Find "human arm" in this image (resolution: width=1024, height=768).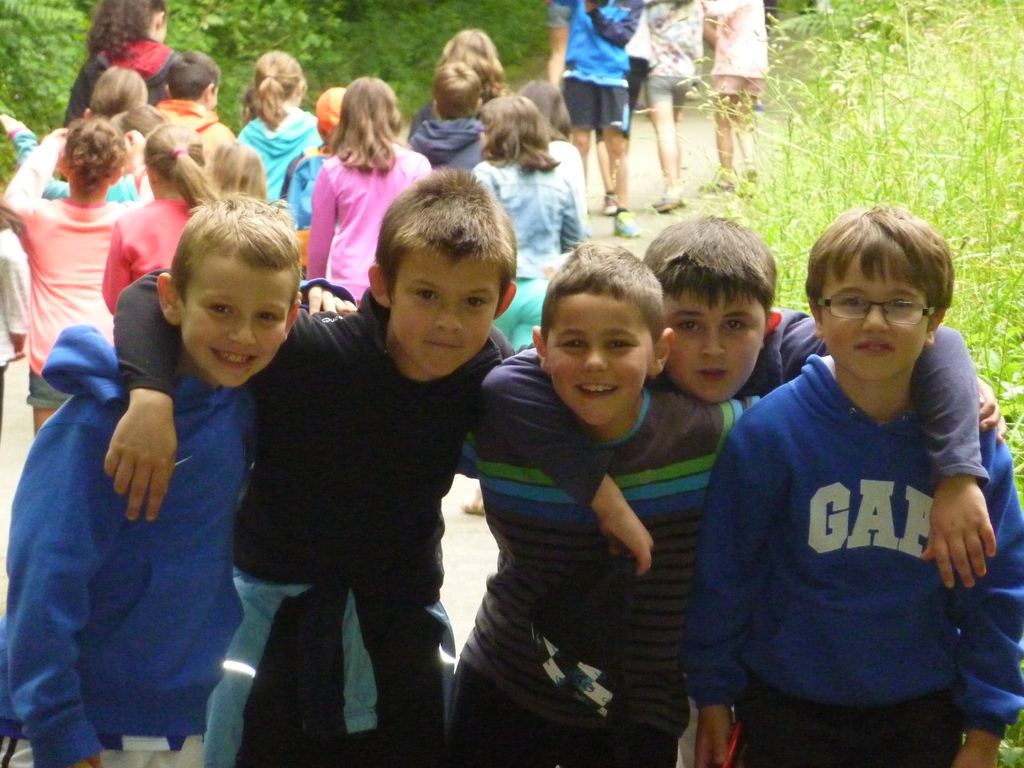
bbox=[940, 434, 1023, 767].
